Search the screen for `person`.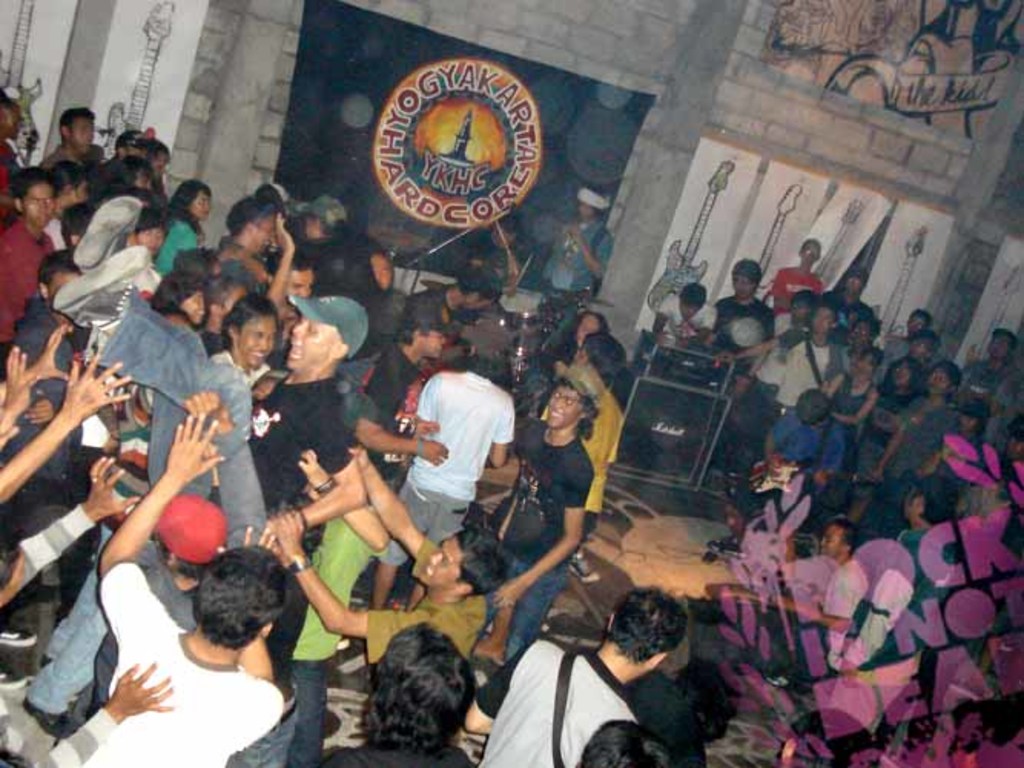
Found at <box>11,249,86,538</box>.
